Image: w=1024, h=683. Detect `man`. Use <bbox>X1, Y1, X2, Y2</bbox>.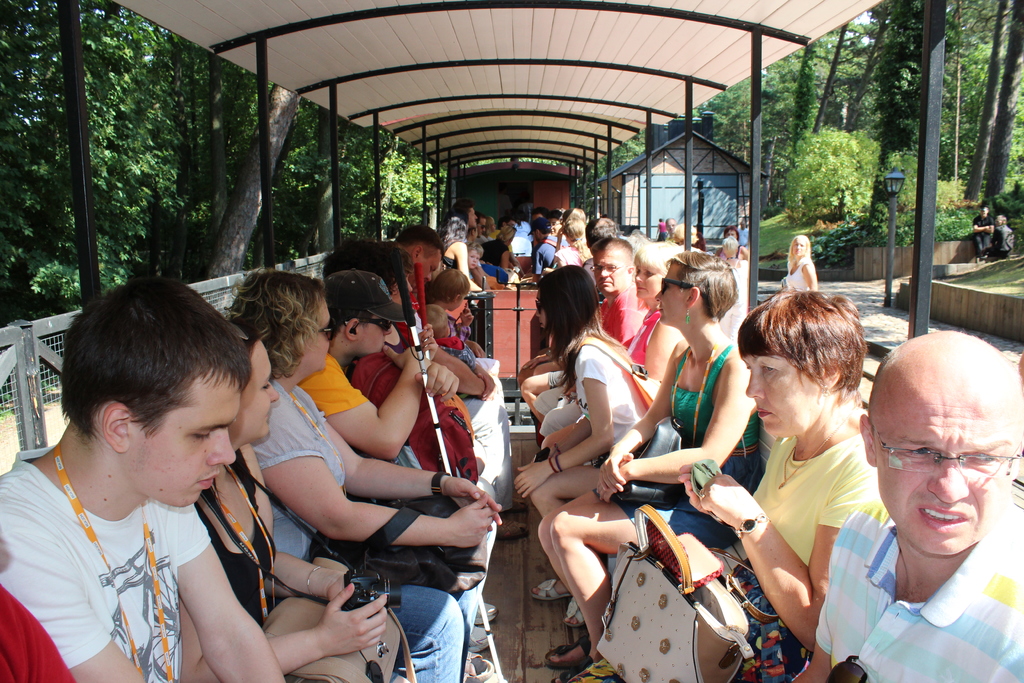
<bbox>0, 273, 289, 682</bbox>.
